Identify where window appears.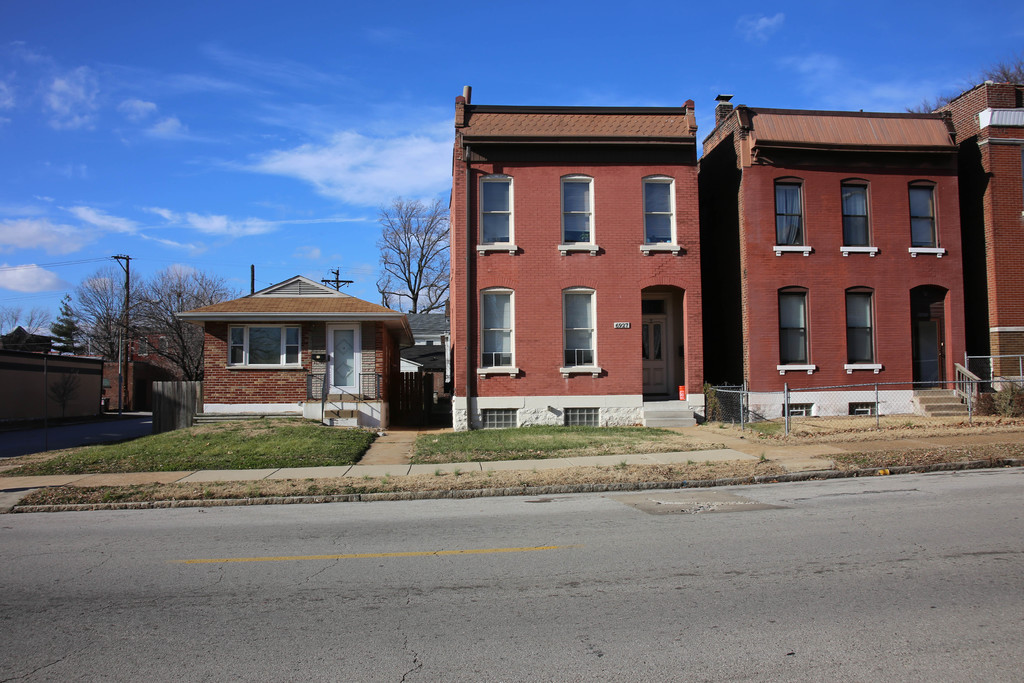
Appears at bbox=[645, 176, 684, 252].
